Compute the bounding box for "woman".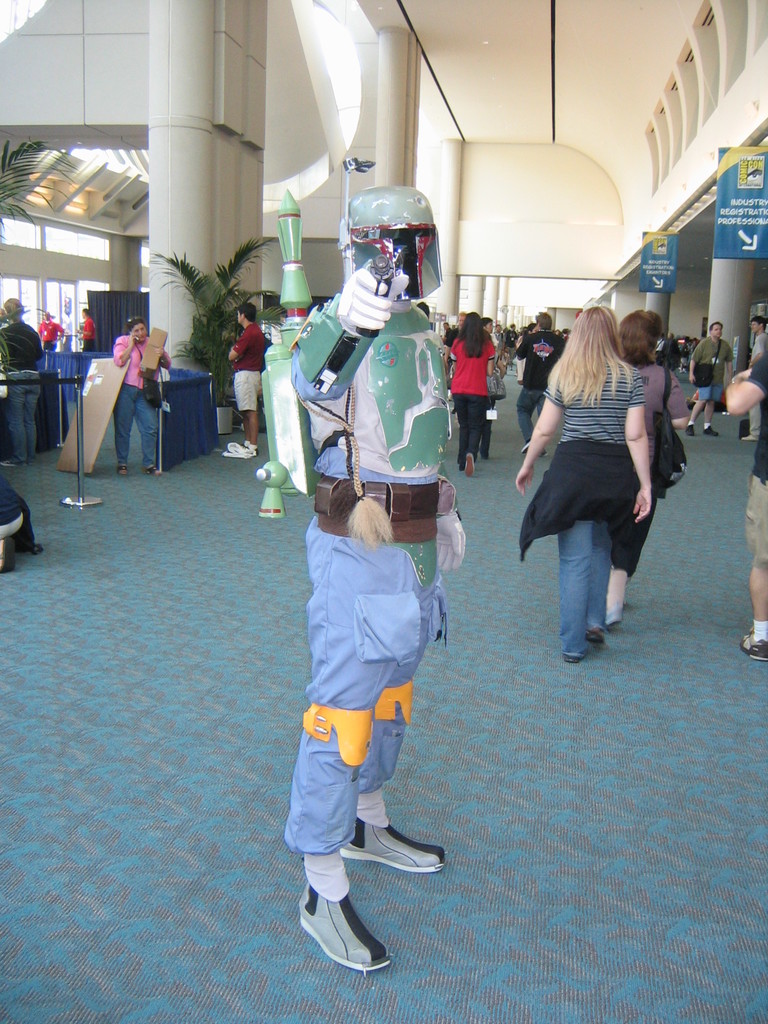
516/304/652/668.
